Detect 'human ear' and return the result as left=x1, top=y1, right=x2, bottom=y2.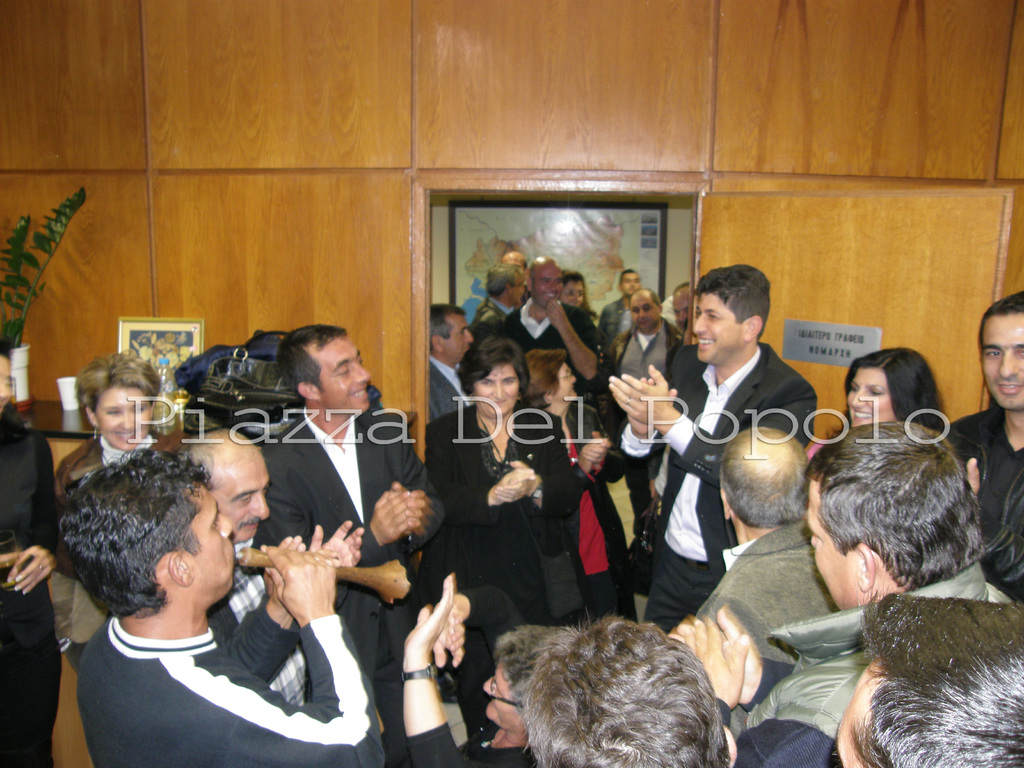
left=431, top=336, right=442, bottom=353.
